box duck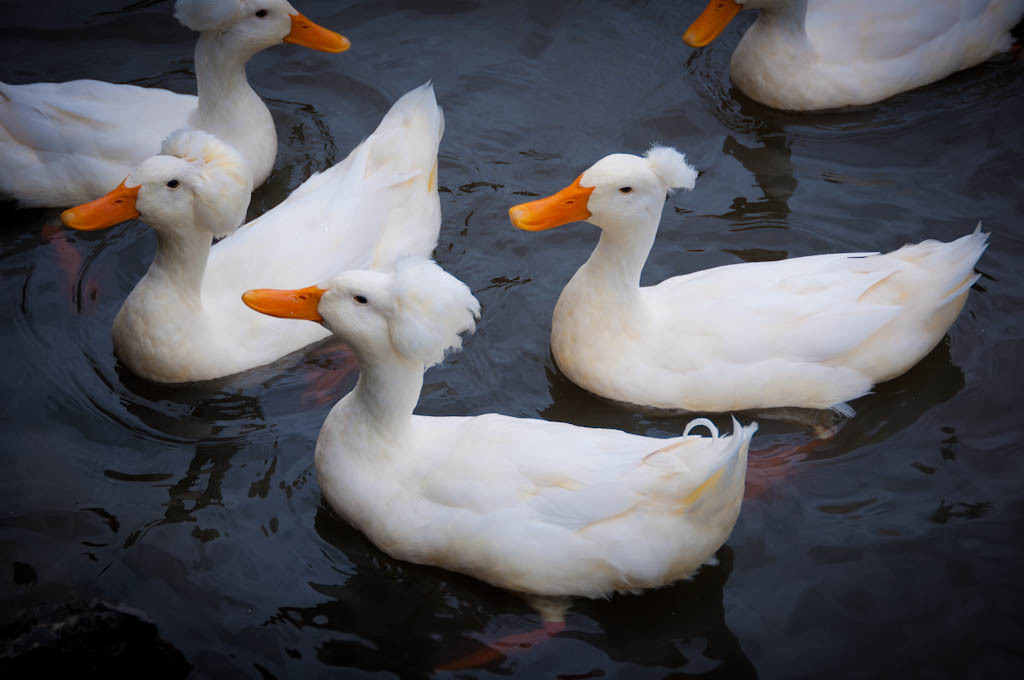
<box>0,0,352,210</box>
